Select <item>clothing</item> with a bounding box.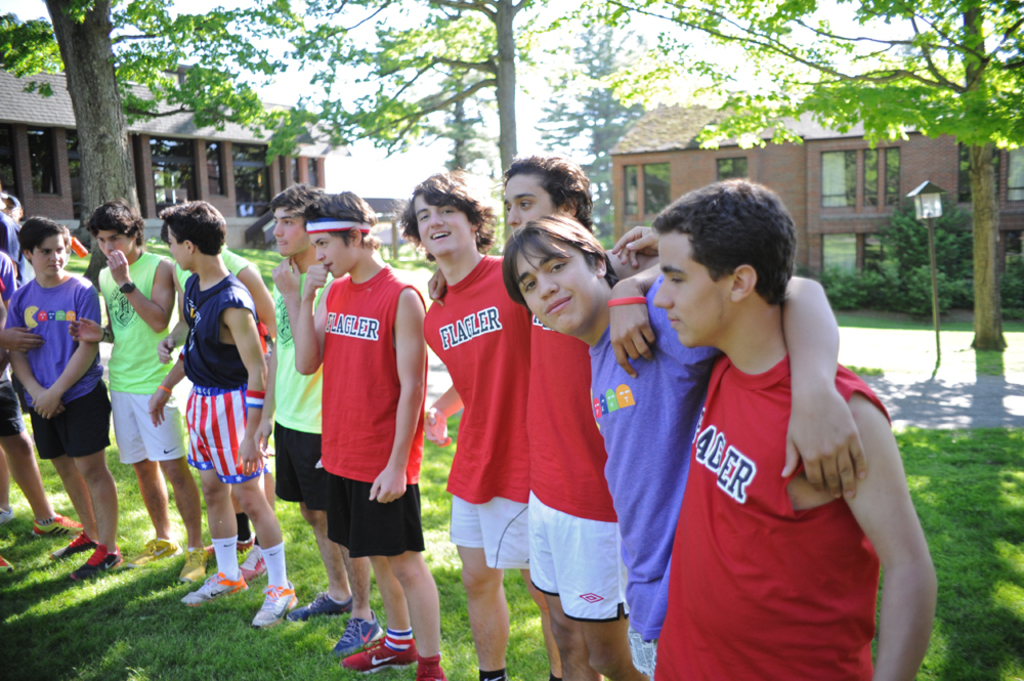
{"x1": 272, "y1": 271, "x2": 326, "y2": 506}.
